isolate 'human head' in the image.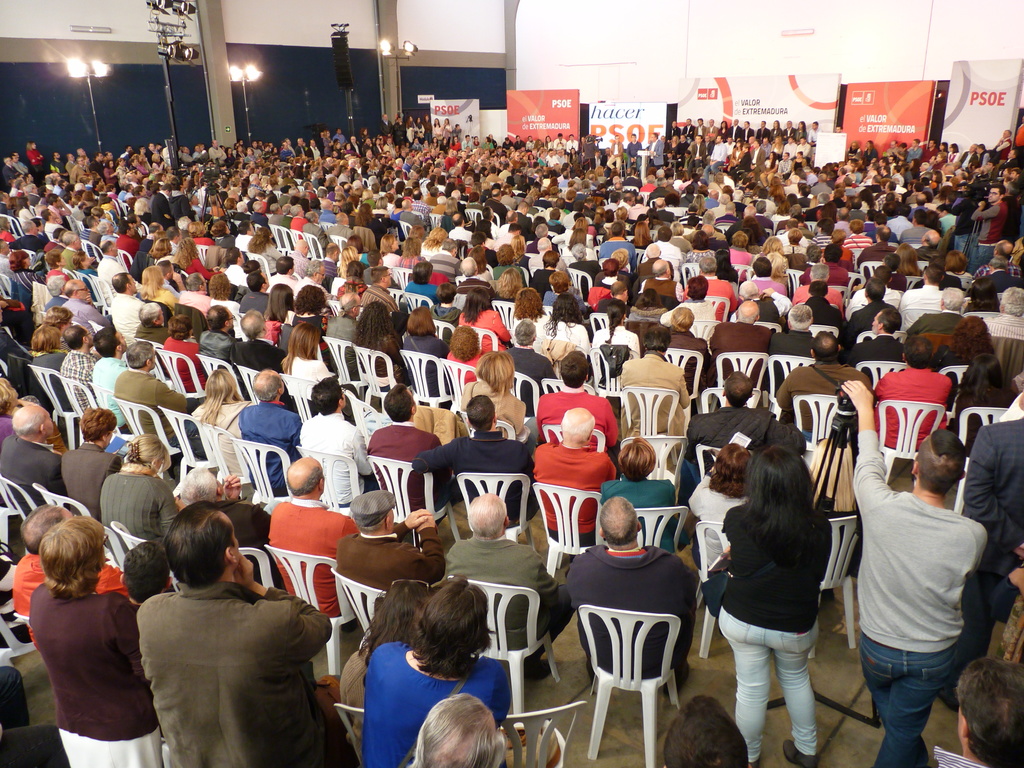
Isolated region: bbox=[554, 294, 579, 320].
